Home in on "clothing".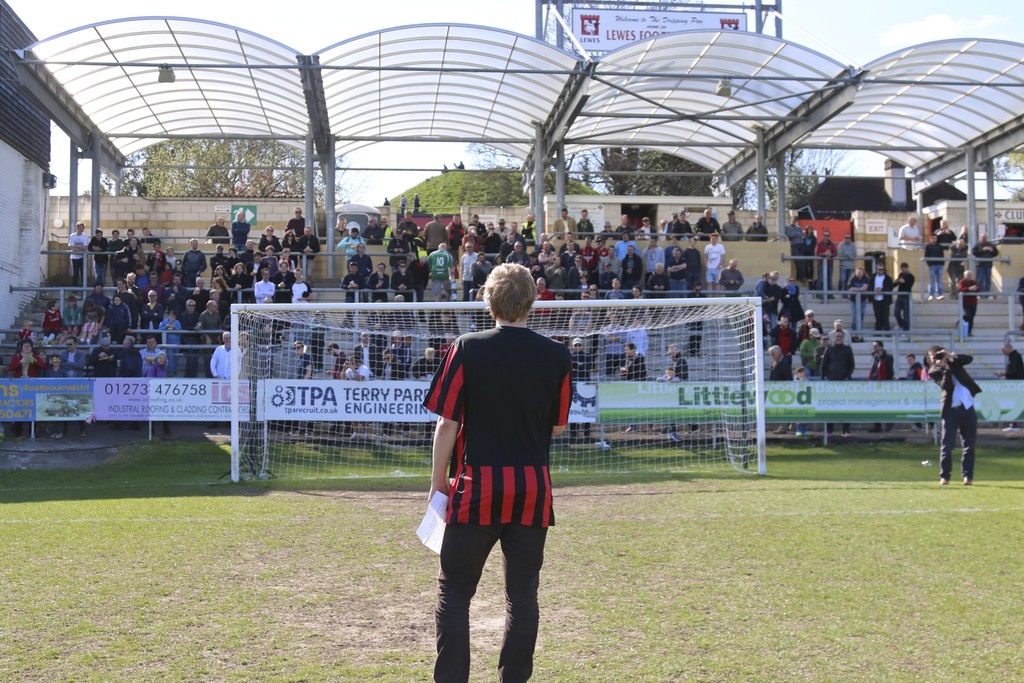
Homed in at pyautogui.locateOnScreen(779, 226, 813, 279).
